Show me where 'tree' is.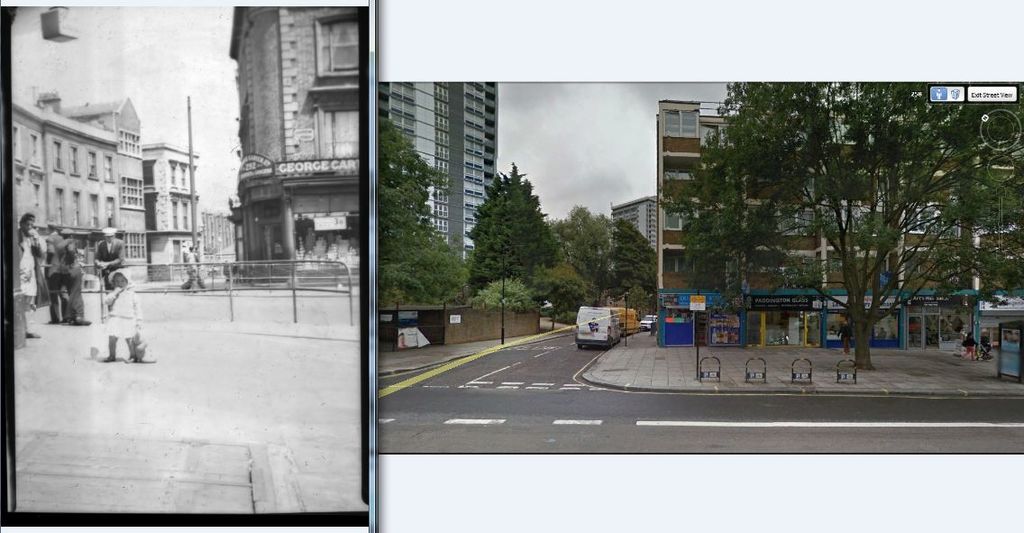
'tree' is at <bbox>466, 165, 558, 314</bbox>.
